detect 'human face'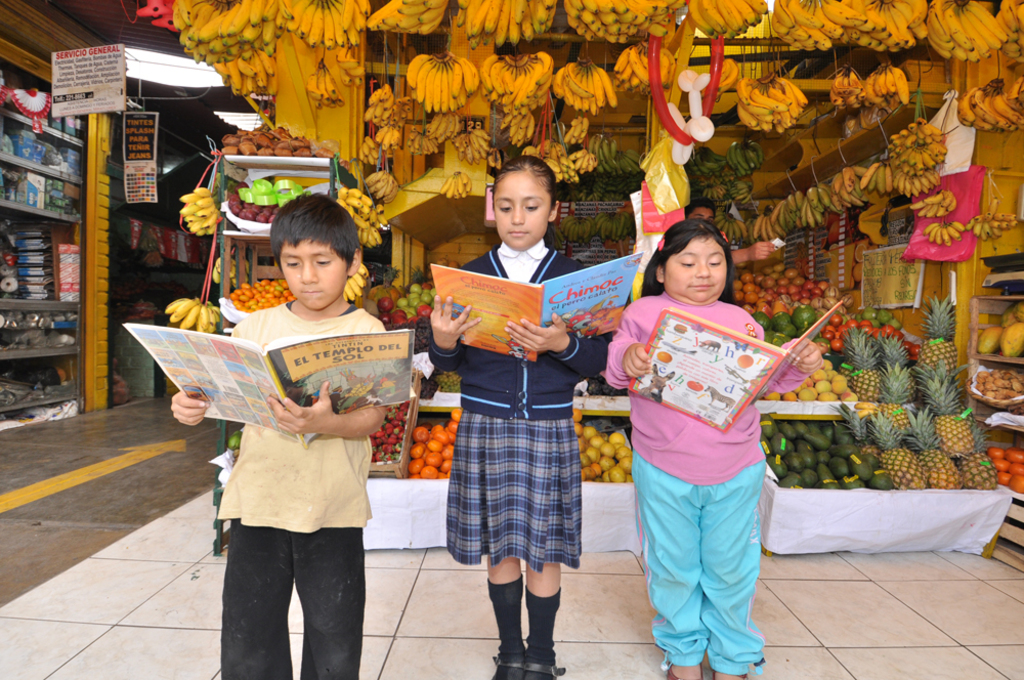
bbox=[495, 170, 548, 246]
